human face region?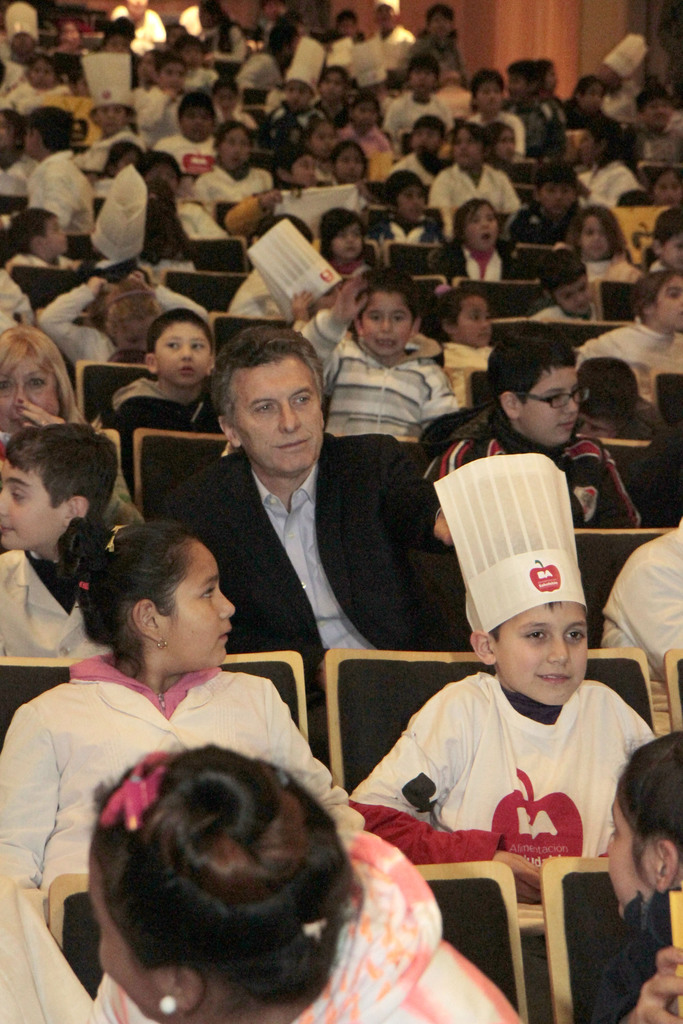
[x1=338, y1=12, x2=363, y2=38]
